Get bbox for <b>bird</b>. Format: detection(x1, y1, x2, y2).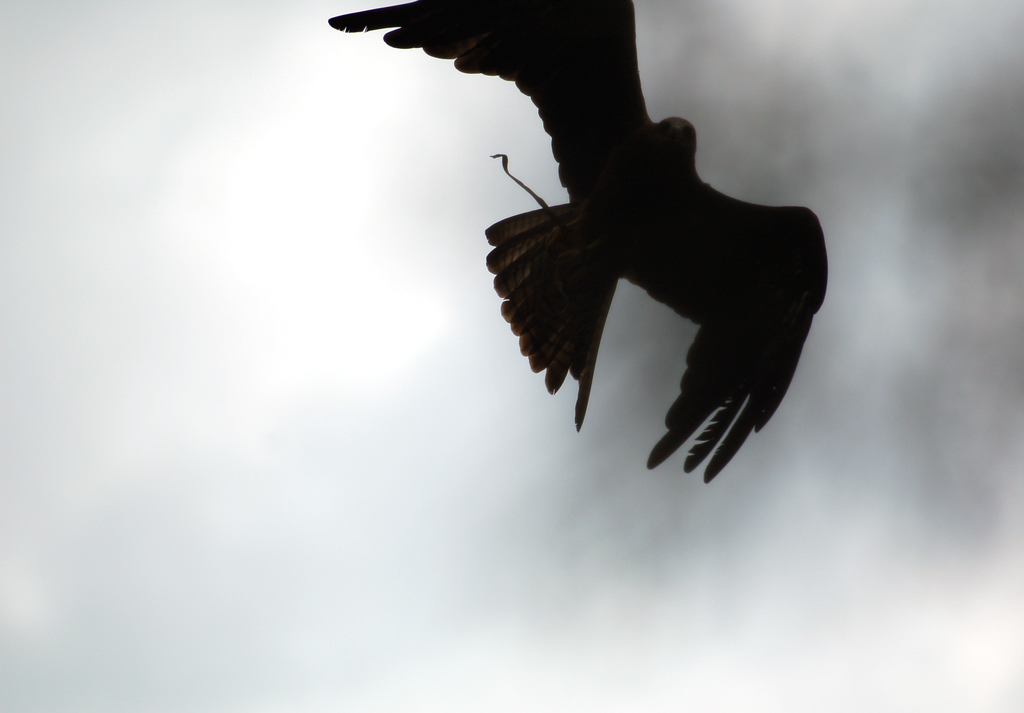
detection(318, 0, 831, 486).
